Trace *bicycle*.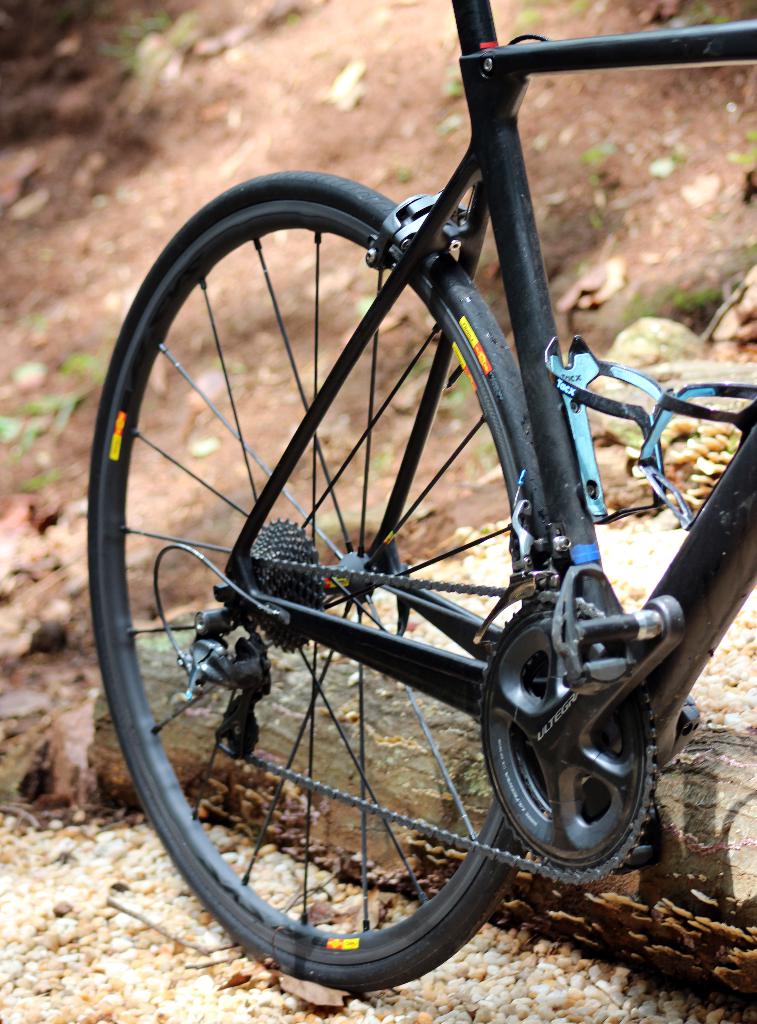
Traced to pyautogui.locateOnScreen(68, 0, 739, 1023).
